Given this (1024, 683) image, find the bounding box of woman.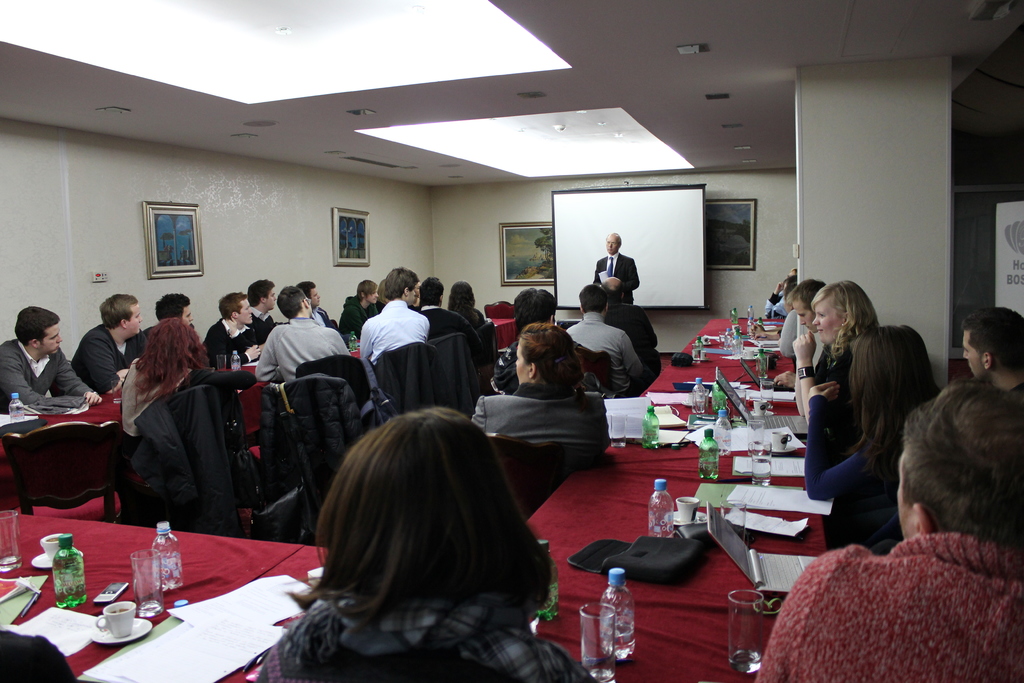
l=472, t=322, r=612, b=456.
